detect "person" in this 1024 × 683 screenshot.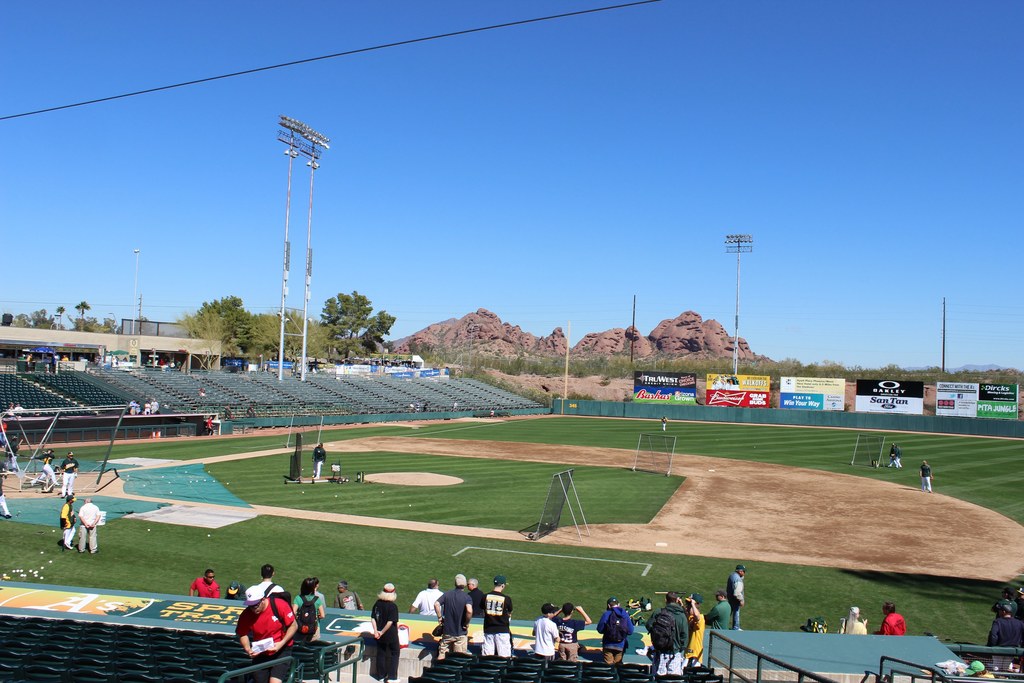
Detection: left=152, top=400, right=156, bottom=409.
